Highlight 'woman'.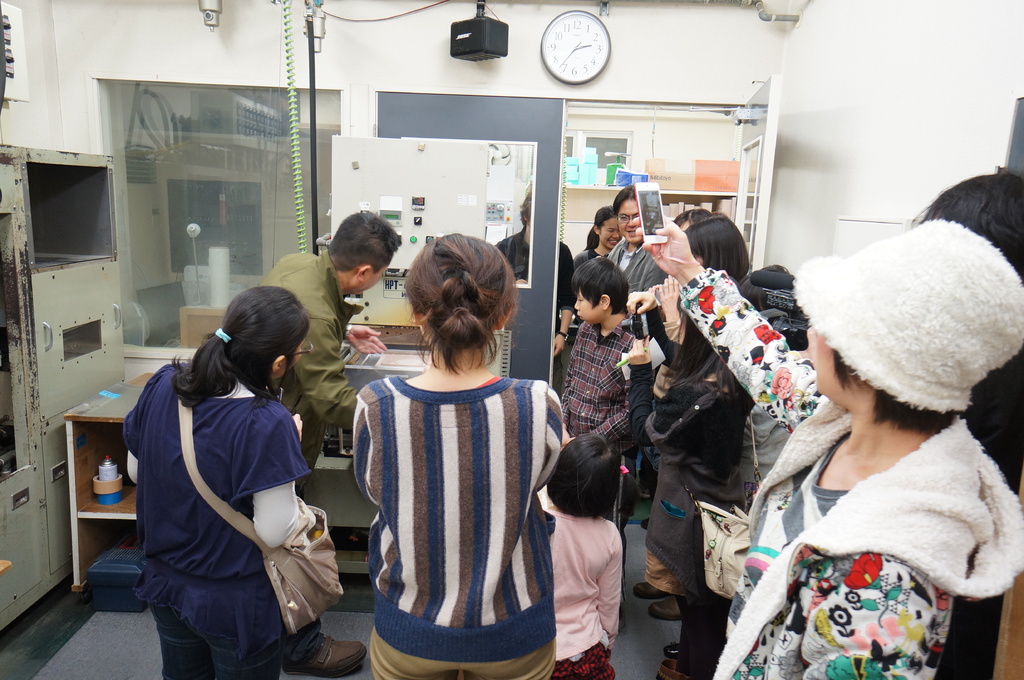
Highlighted region: 344:232:569:679.
